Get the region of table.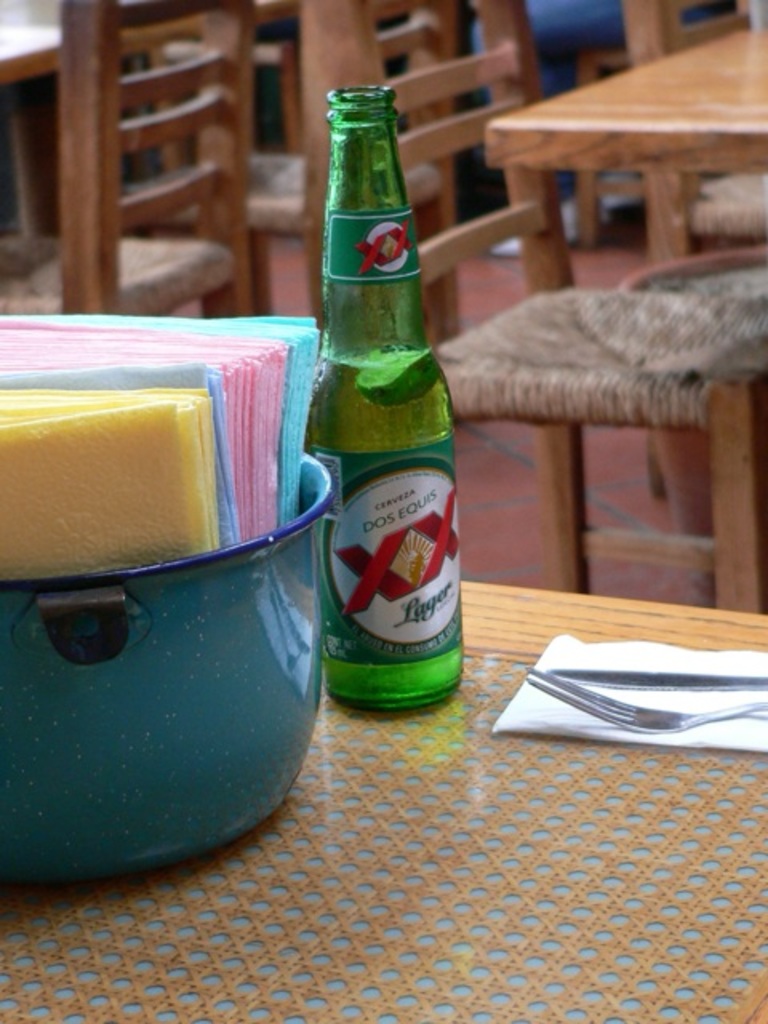
select_region(464, 83, 757, 262).
